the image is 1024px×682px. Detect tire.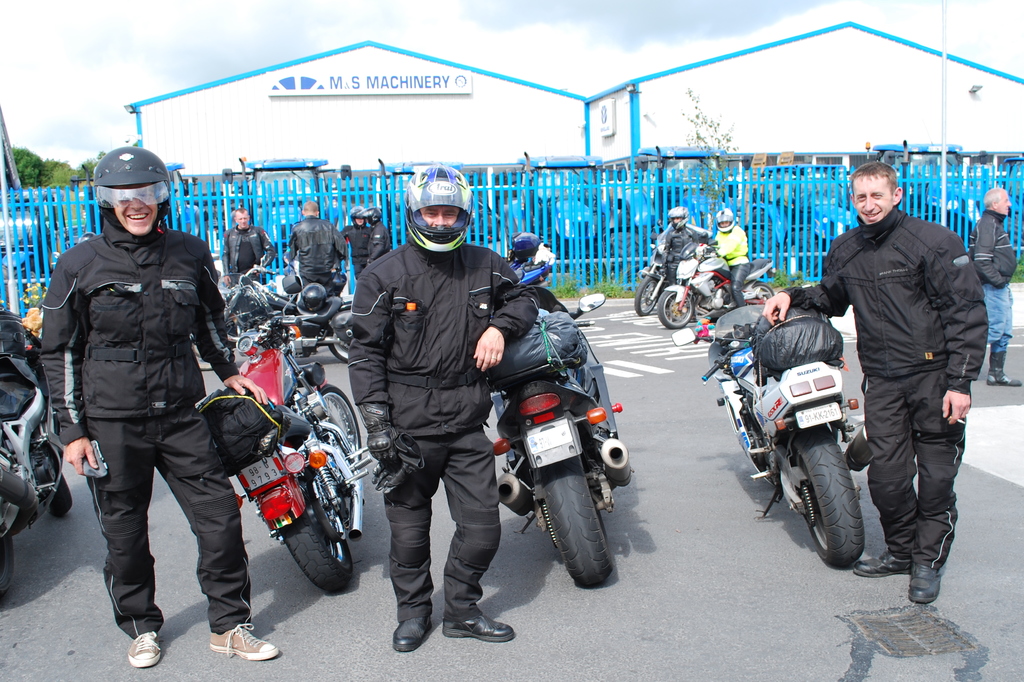
Detection: 328:332:350:362.
